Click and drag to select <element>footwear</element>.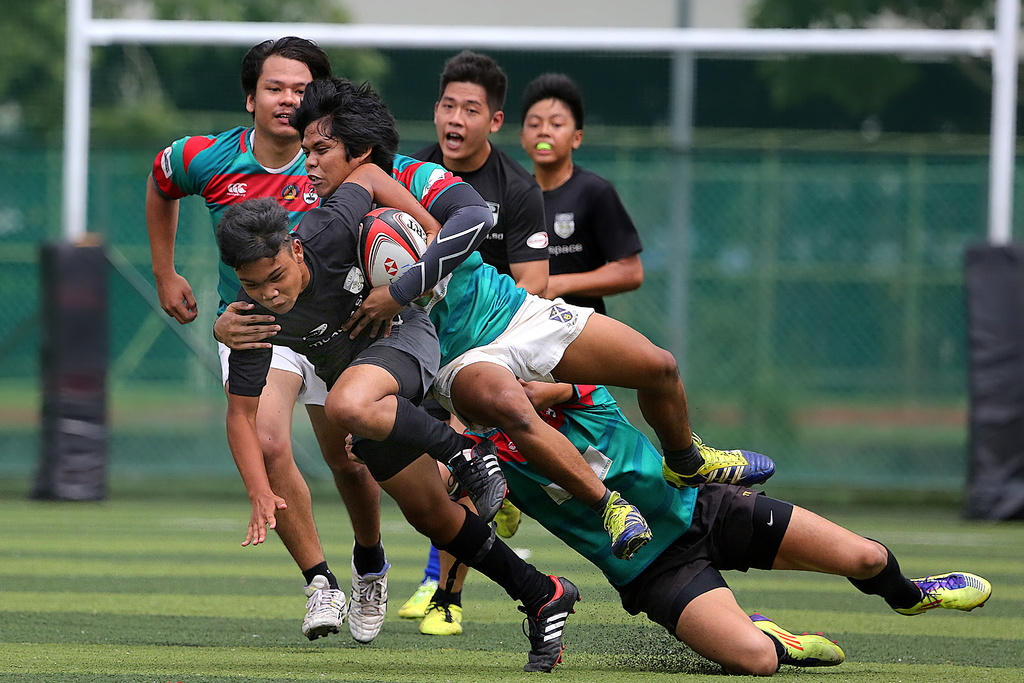
Selection: (left=527, top=573, right=582, bottom=676).
